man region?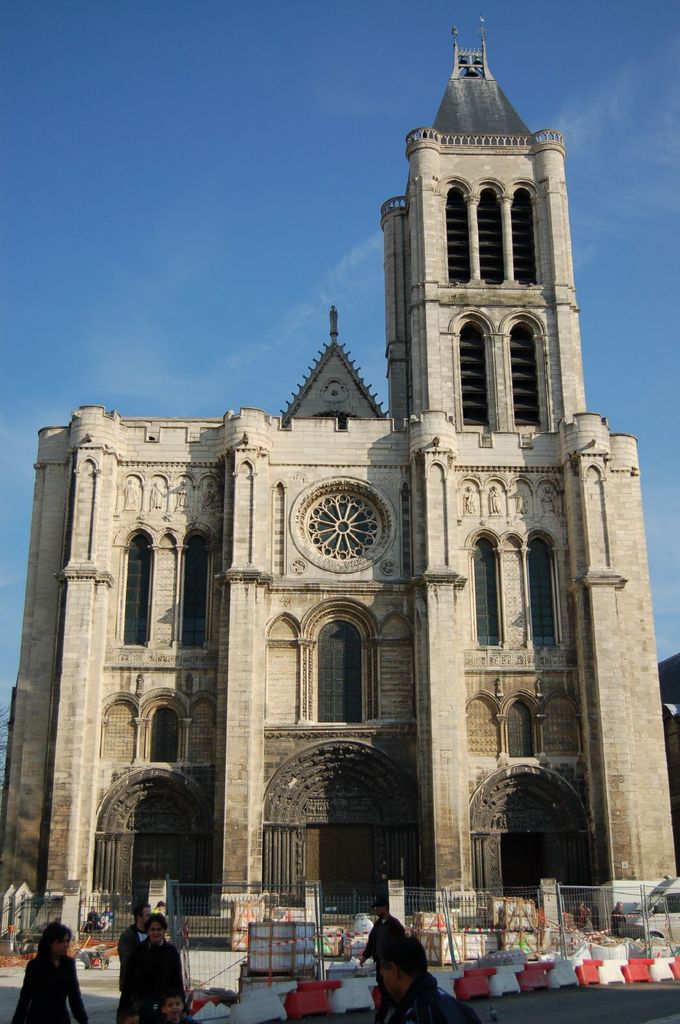
Rect(120, 904, 150, 993)
